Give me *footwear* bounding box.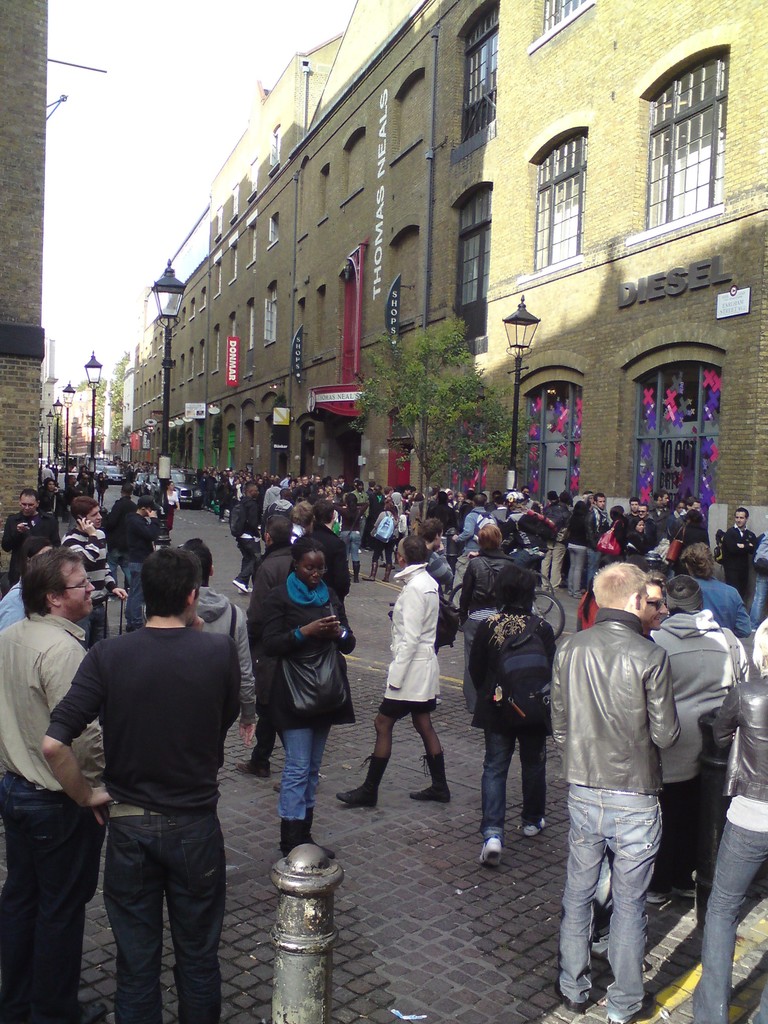
bbox=(522, 814, 548, 840).
